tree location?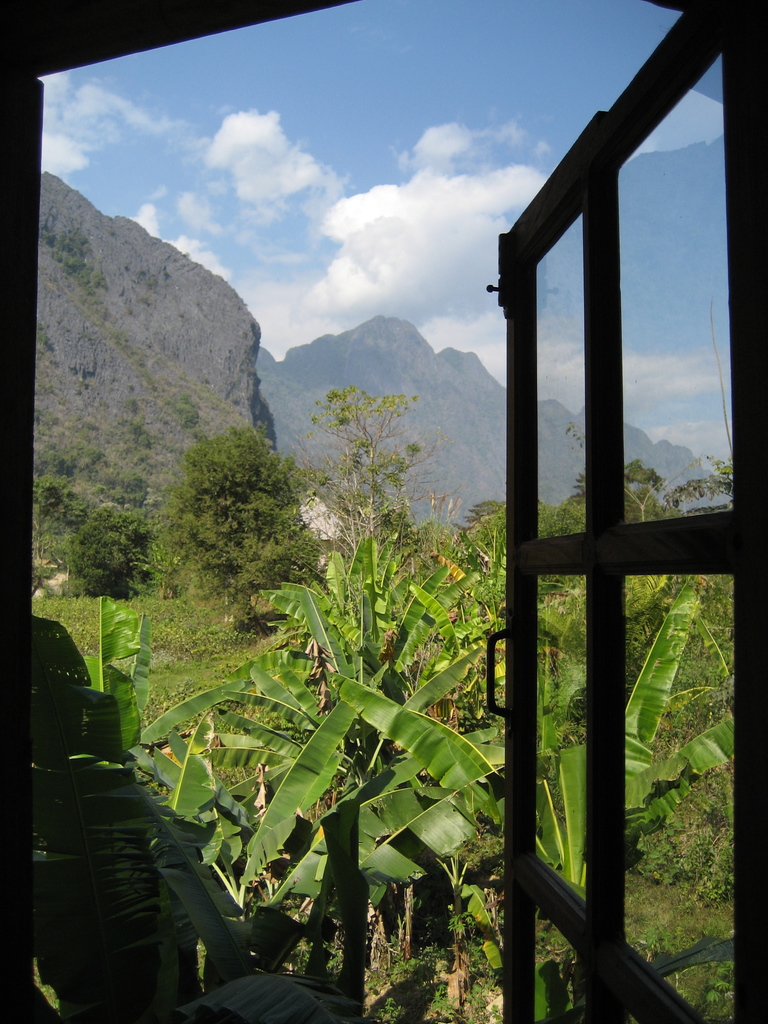
[308, 389, 438, 588]
